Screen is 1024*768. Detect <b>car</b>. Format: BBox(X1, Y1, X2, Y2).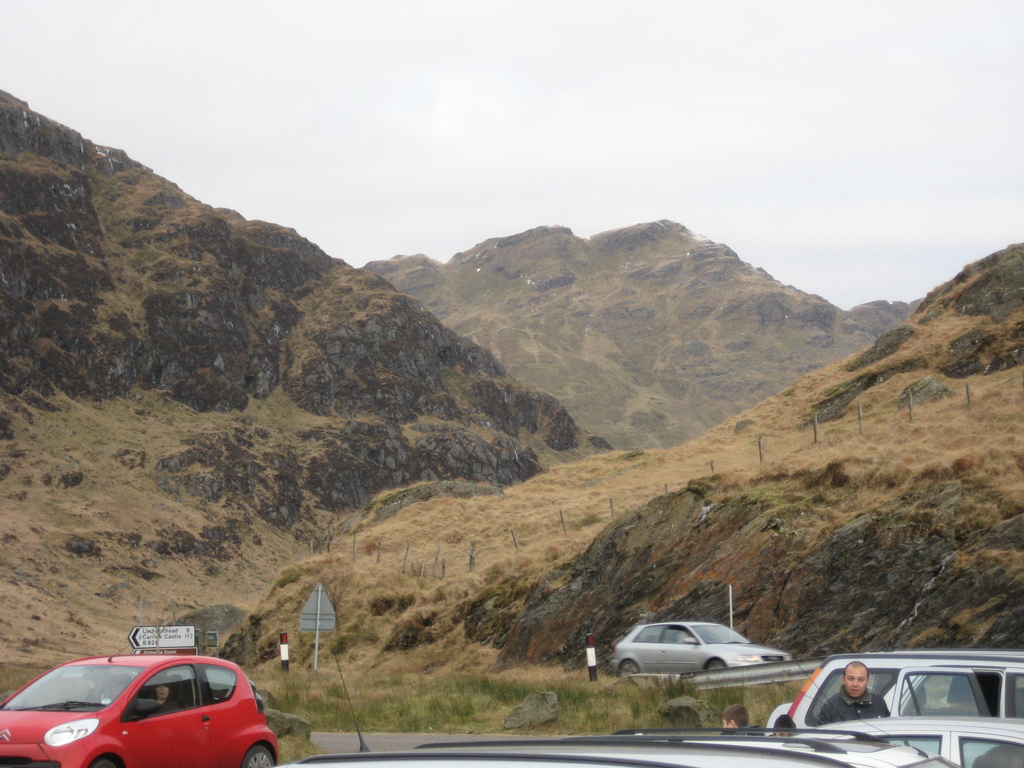
BBox(0, 656, 280, 767).
